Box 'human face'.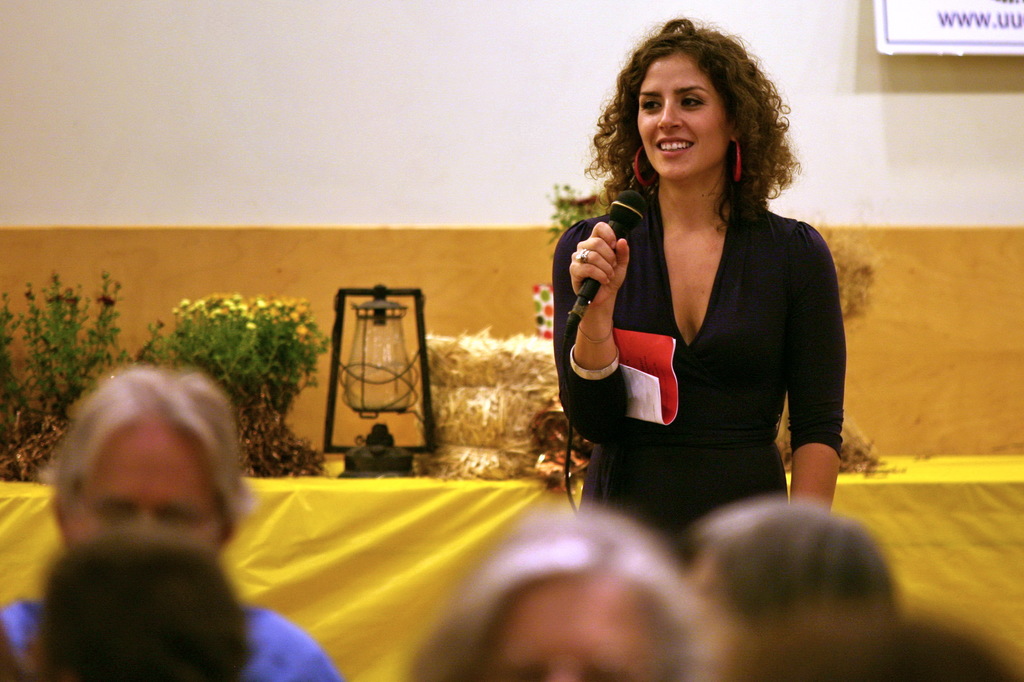
bbox=[635, 49, 724, 183].
